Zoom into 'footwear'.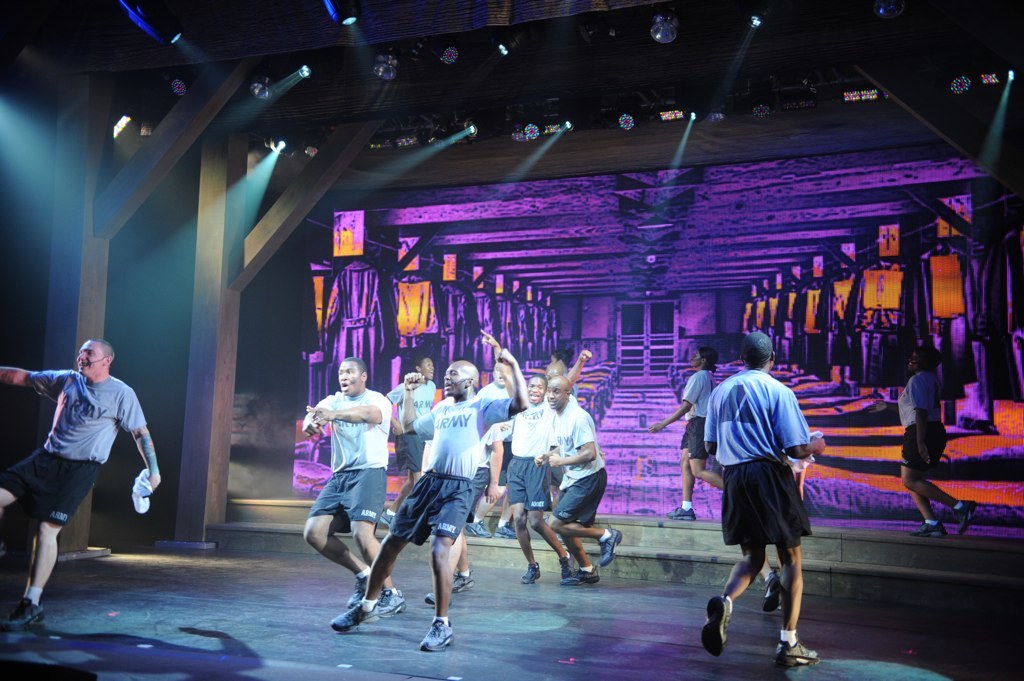
Zoom target: crop(775, 640, 818, 676).
